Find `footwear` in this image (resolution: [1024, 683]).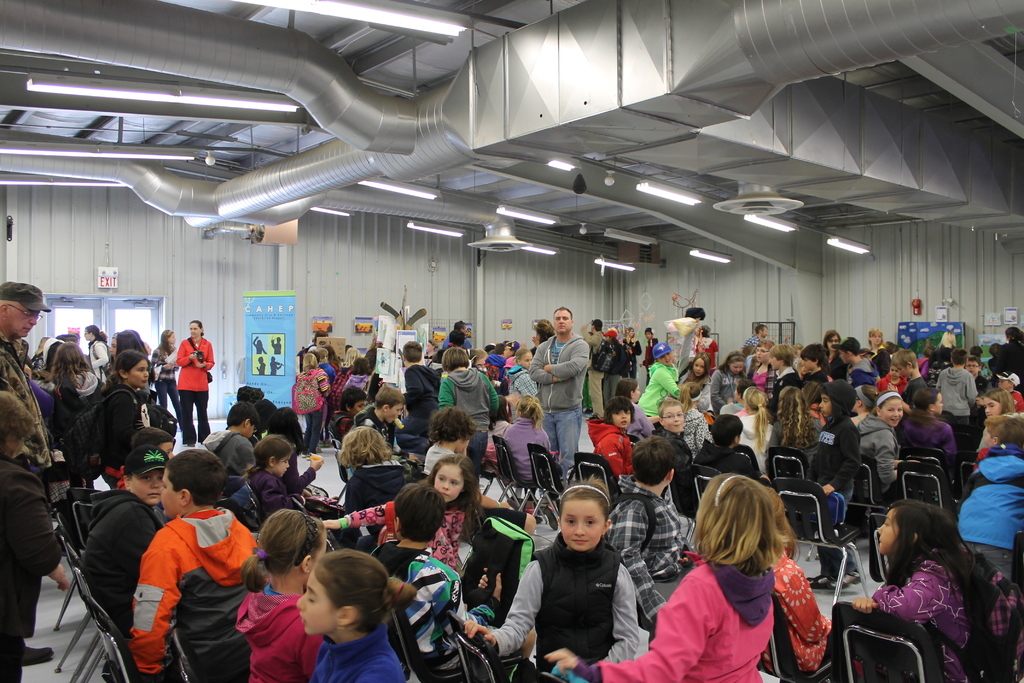
<bbox>812, 574, 828, 589</bbox>.
